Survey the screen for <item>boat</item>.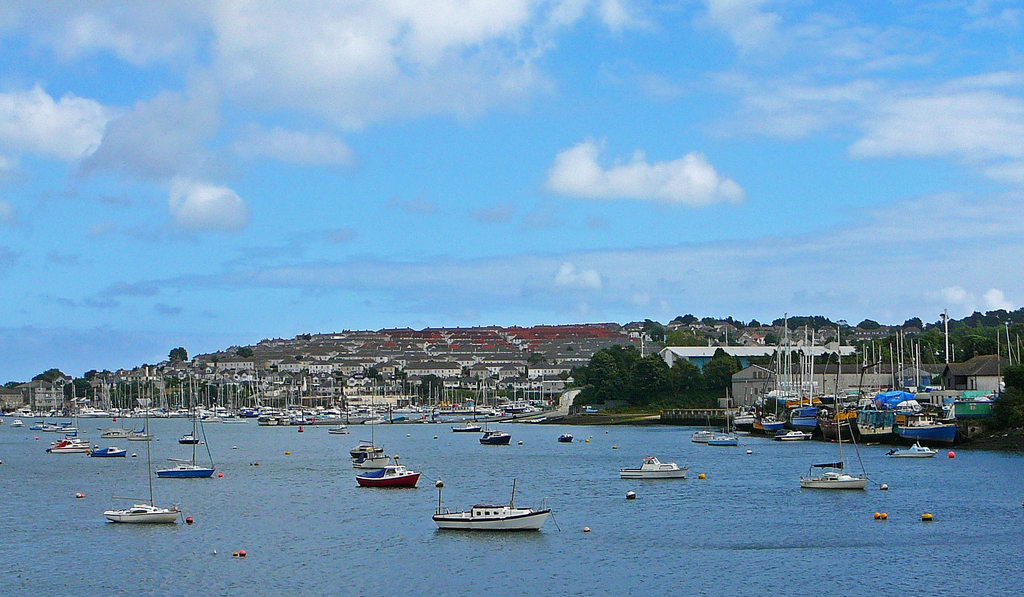
Survey found: [left=889, top=445, right=936, bottom=459].
